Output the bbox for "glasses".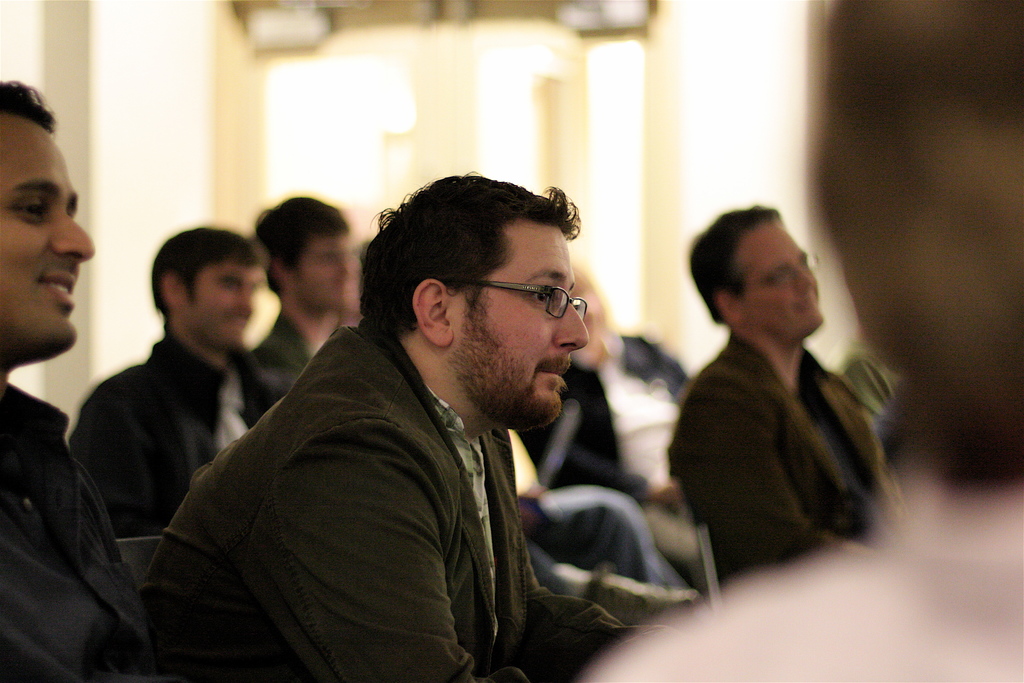
box(724, 251, 822, 293).
